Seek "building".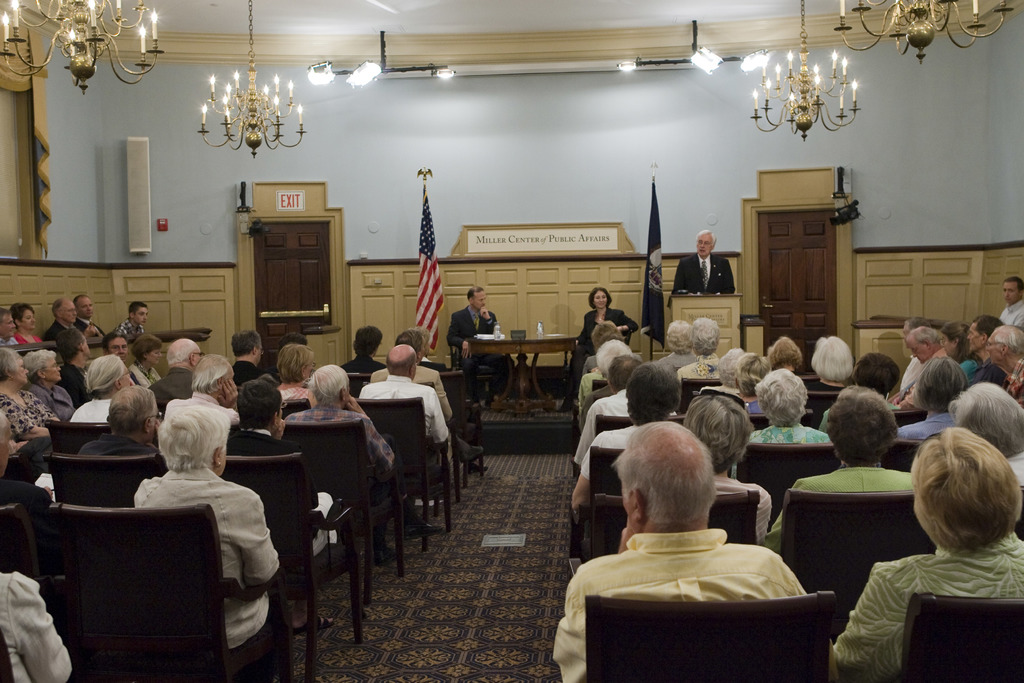
[x1=0, y1=0, x2=1023, y2=682].
